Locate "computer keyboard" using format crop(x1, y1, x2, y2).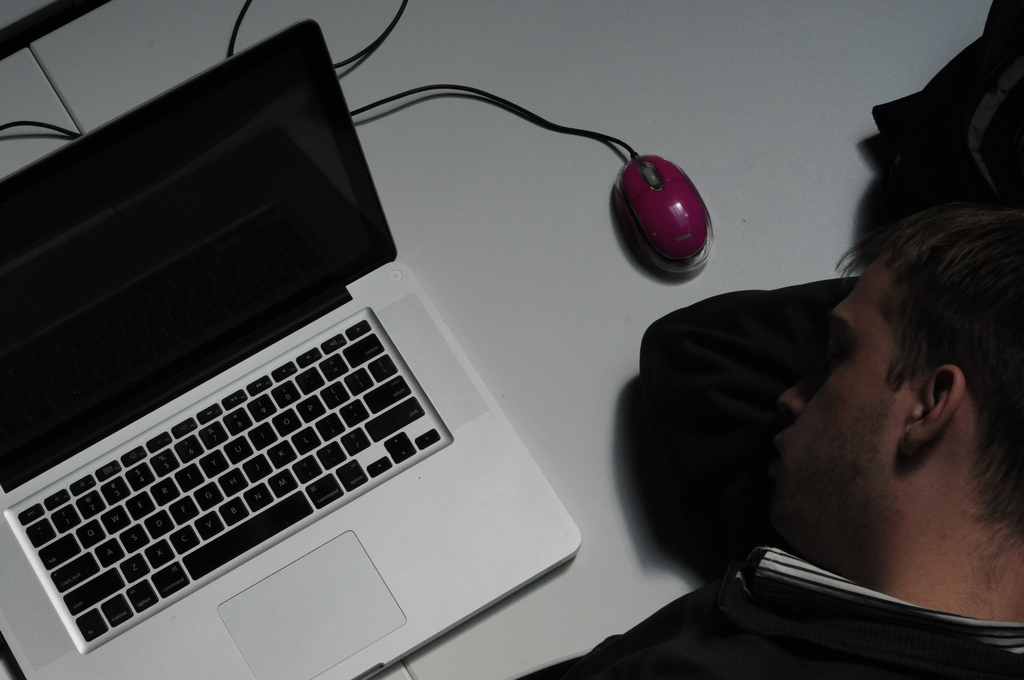
crop(14, 314, 445, 654).
